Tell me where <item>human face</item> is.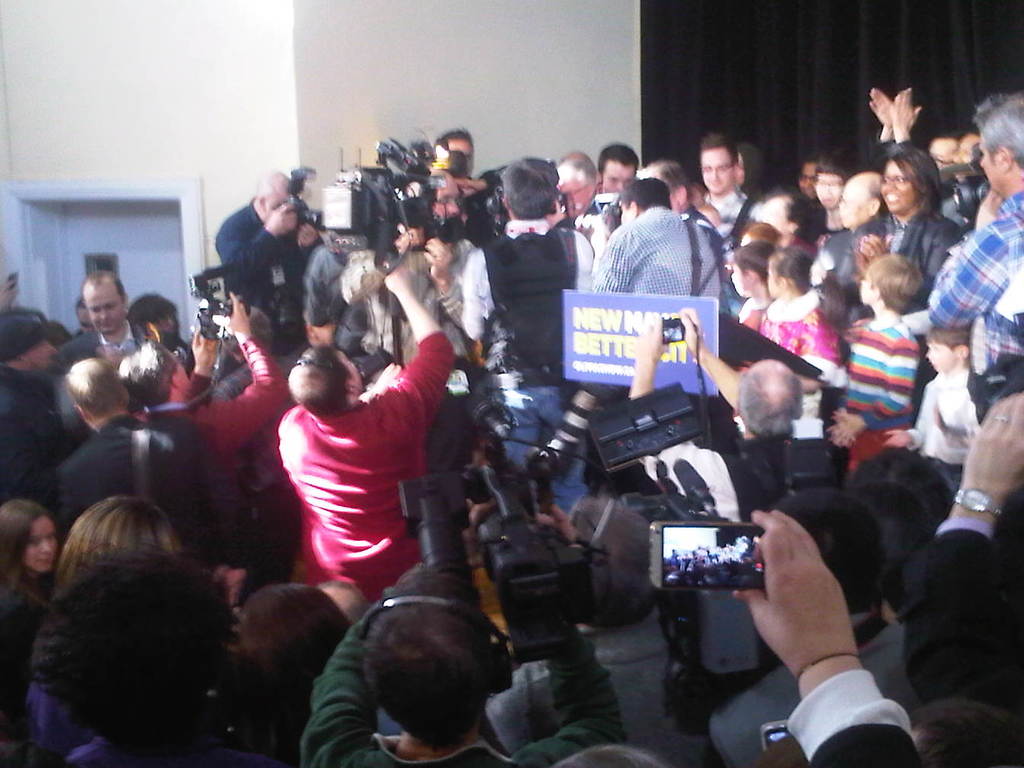
<item>human face</item> is at pyautogui.locateOnScreen(811, 171, 843, 207).
